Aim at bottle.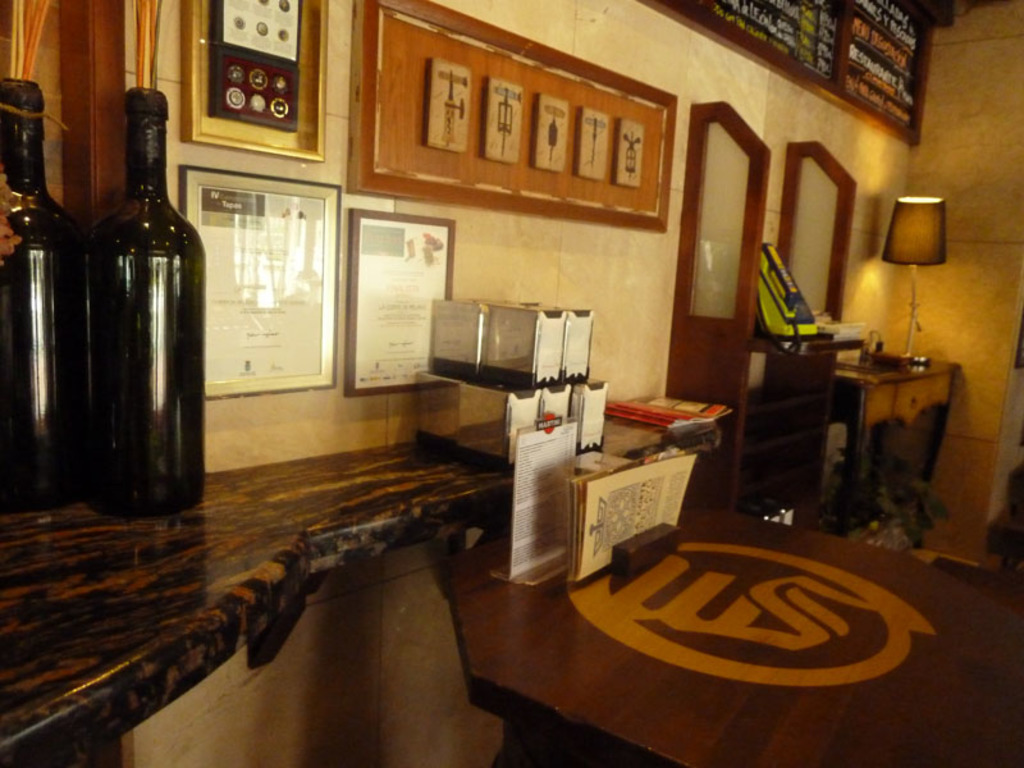
Aimed at Rect(0, 73, 110, 508).
